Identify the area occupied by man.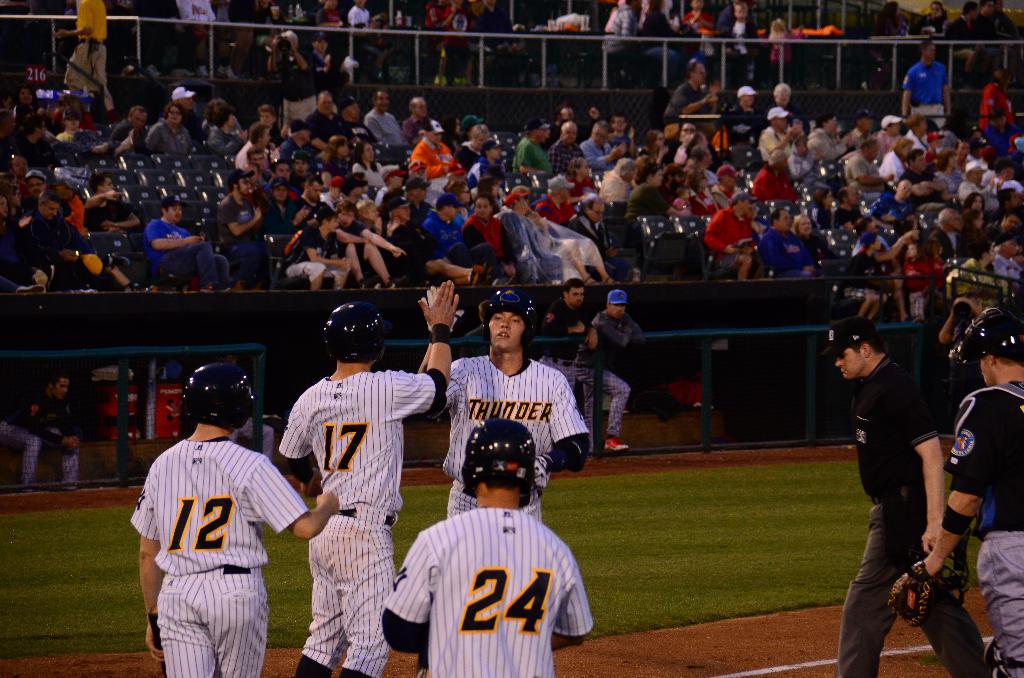
Area: 303:34:344:73.
